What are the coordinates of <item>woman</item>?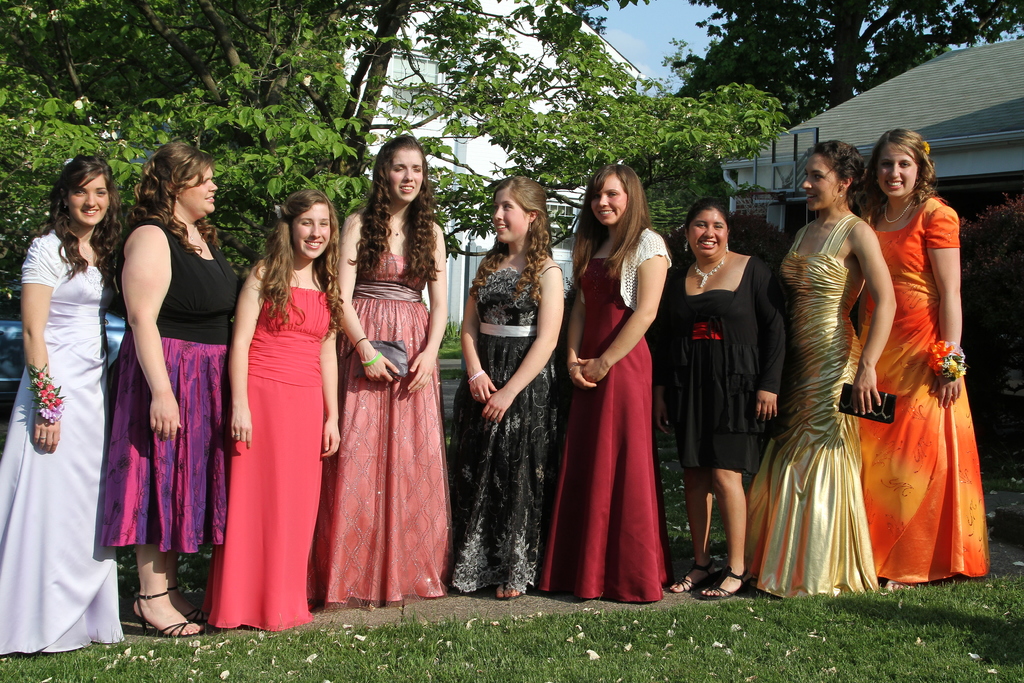
0,154,125,655.
